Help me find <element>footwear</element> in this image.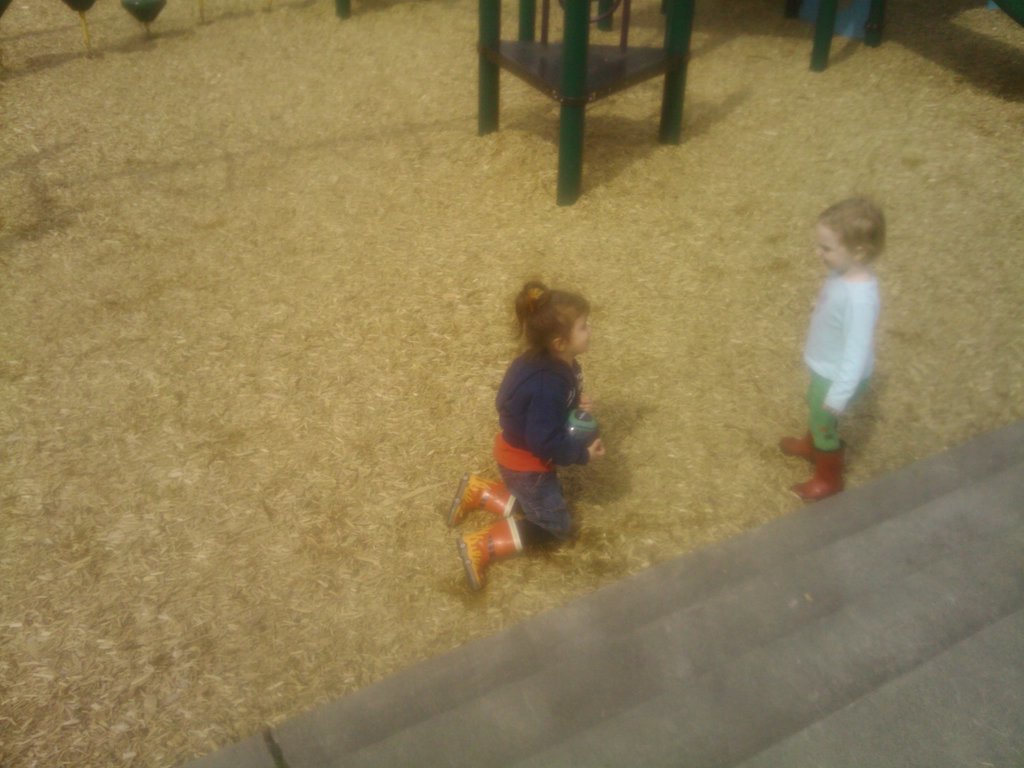
Found it: {"left": 457, "top": 513, "right": 523, "bottom": 592}.
